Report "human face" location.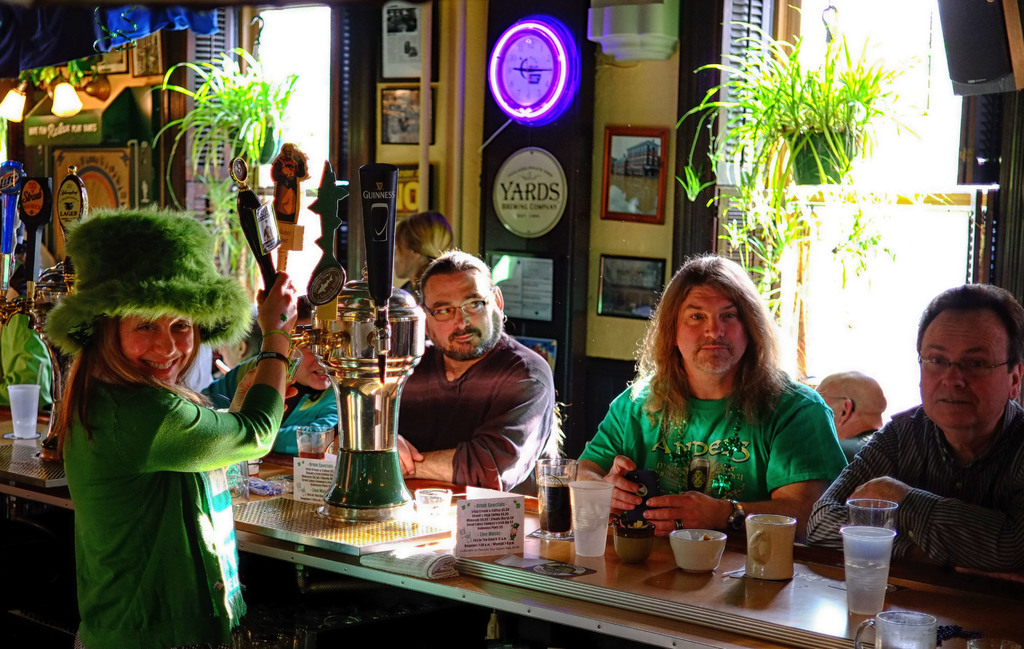
Report: <bbox>678, 285, 745, 381</bbox>.
